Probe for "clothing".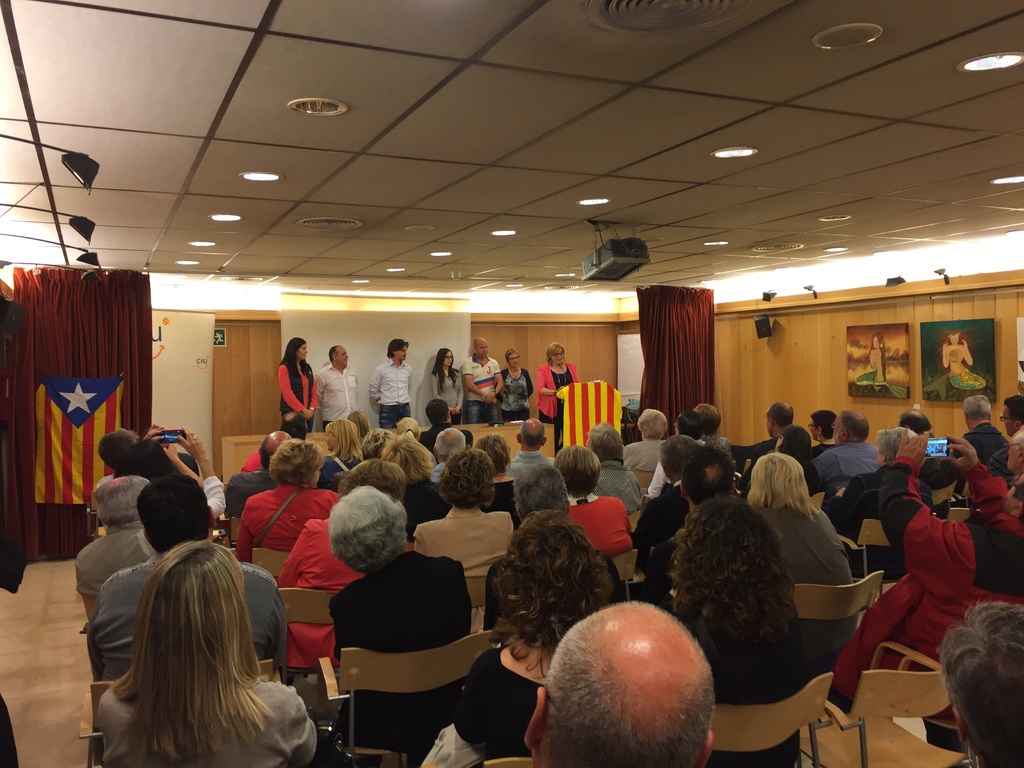
Probe result: [x1=573, y1=503, x2=631, y2=560].
